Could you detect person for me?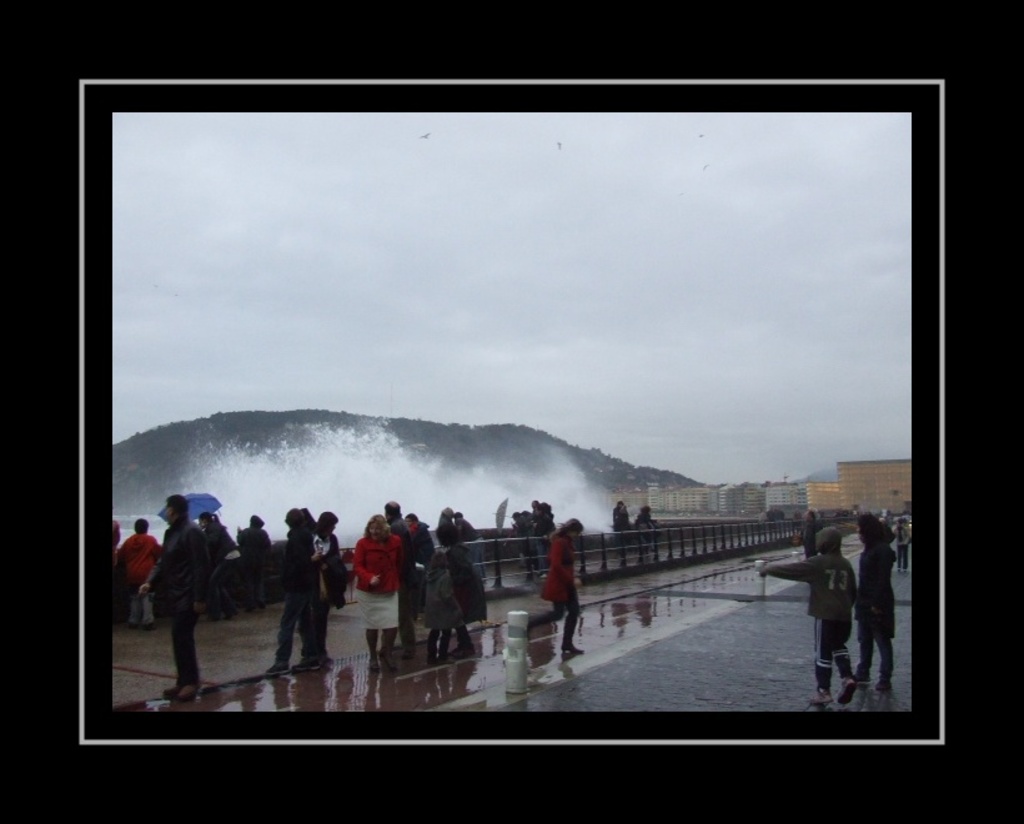
Detection result: 619:506:628:536.
